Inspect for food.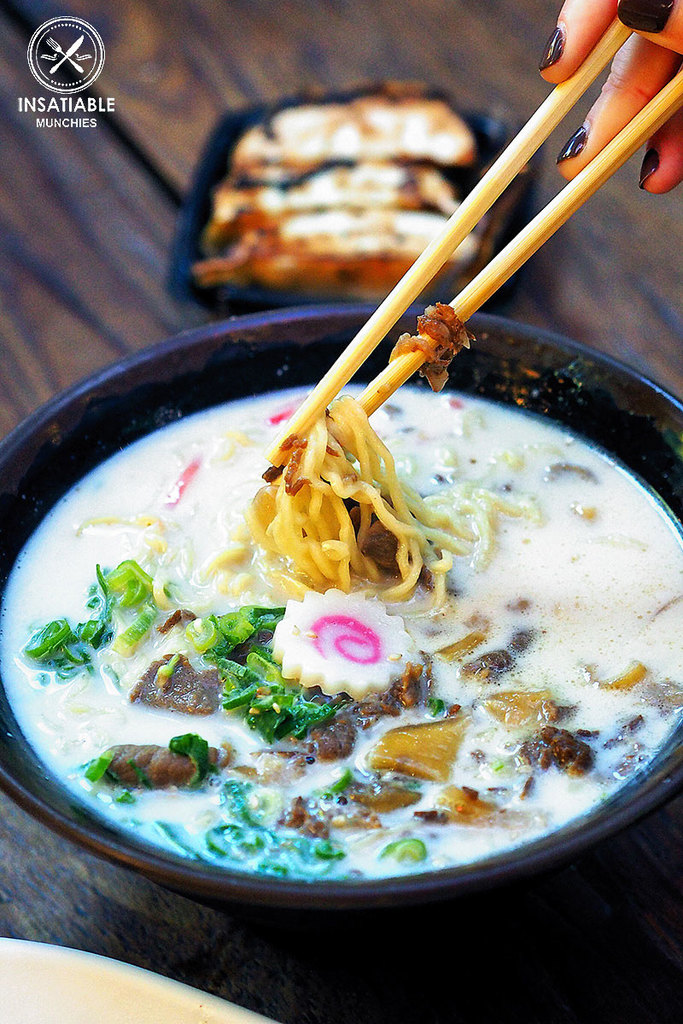
Inspection: (x1=33, y1=316, x2=639, y2=870).
